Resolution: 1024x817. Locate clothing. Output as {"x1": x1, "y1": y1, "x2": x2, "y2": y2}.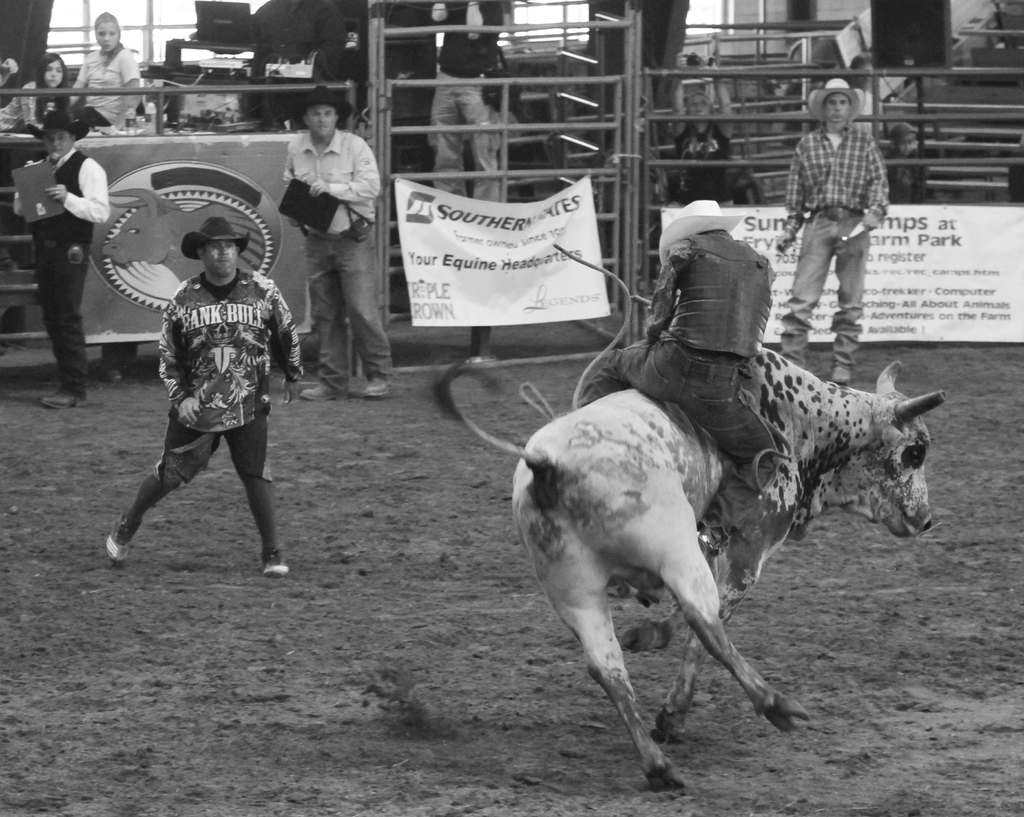
{"x1": 427, "y1": 0, "x2": 504, "y2": 204}.
